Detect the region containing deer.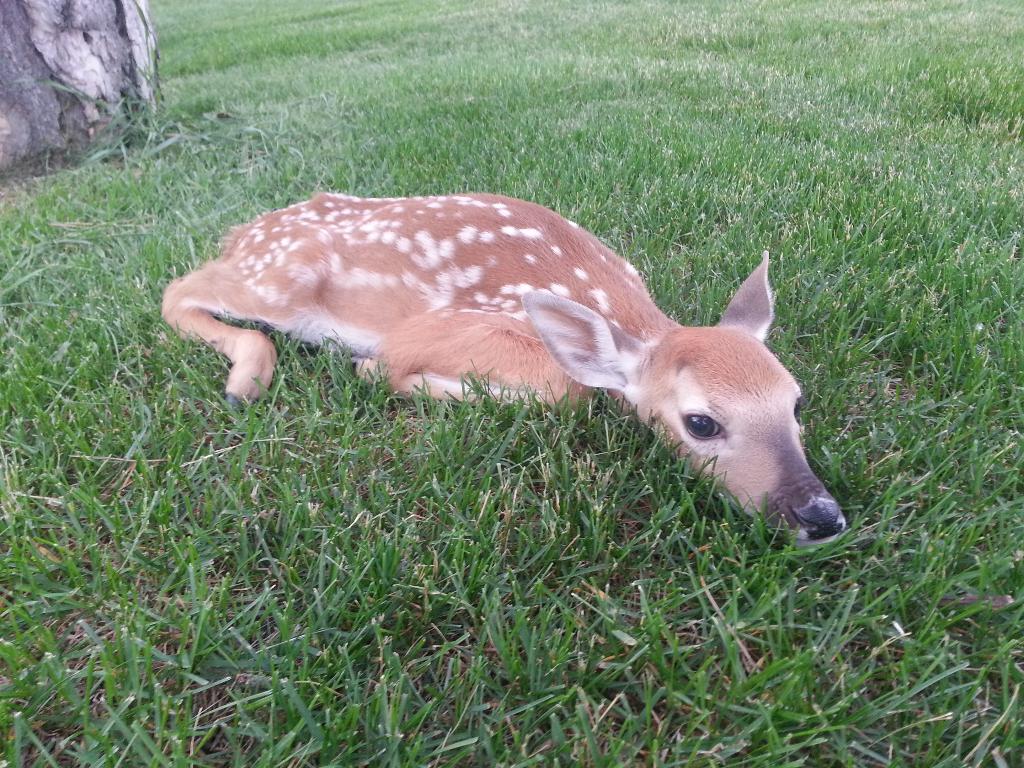
box(161, 186, 847, 538).
